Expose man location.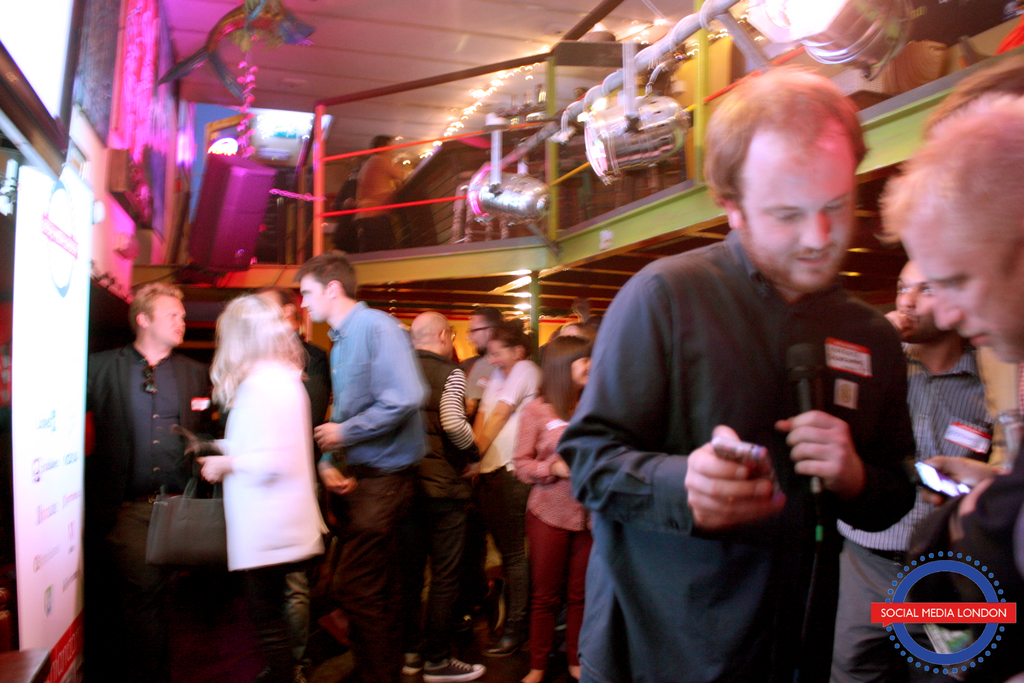
Exposed at (289,250,432,678).
